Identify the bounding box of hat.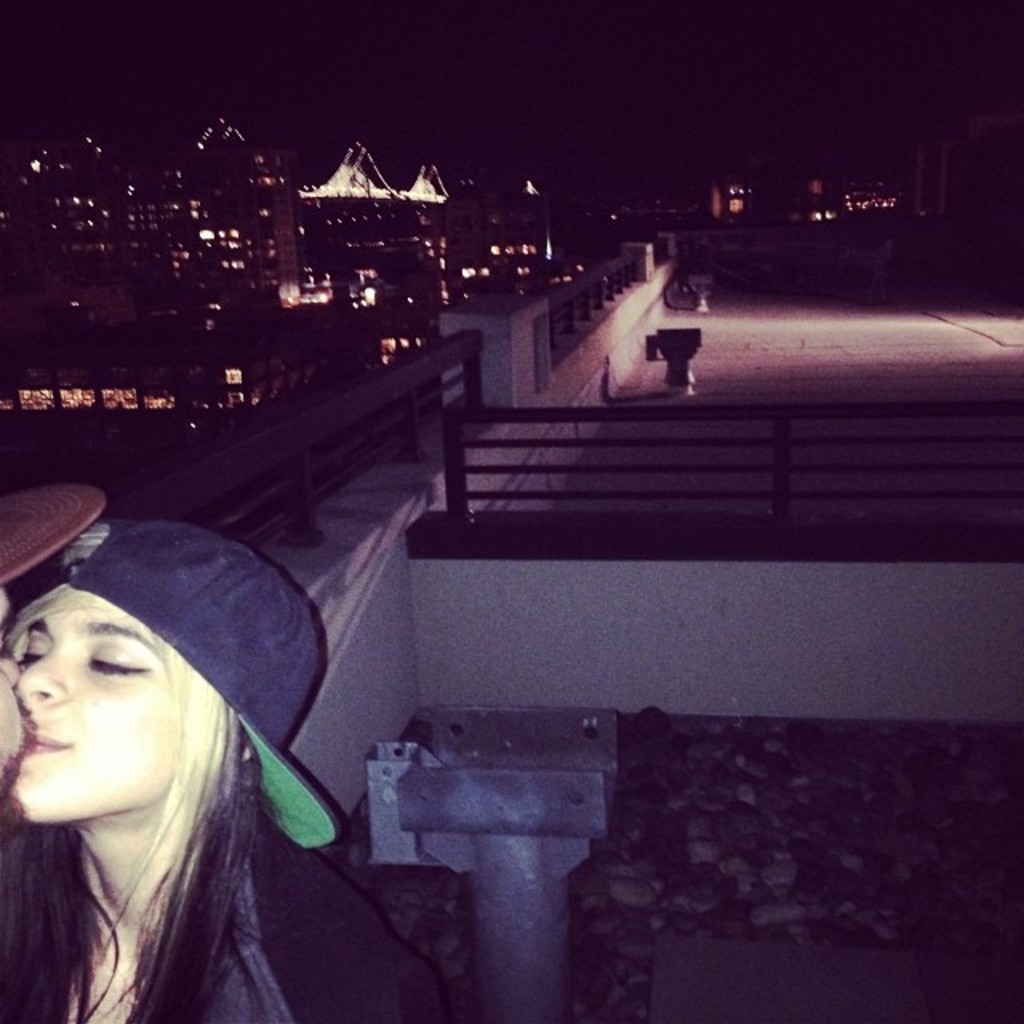
<region>0, 482, 101, 589</region>.
